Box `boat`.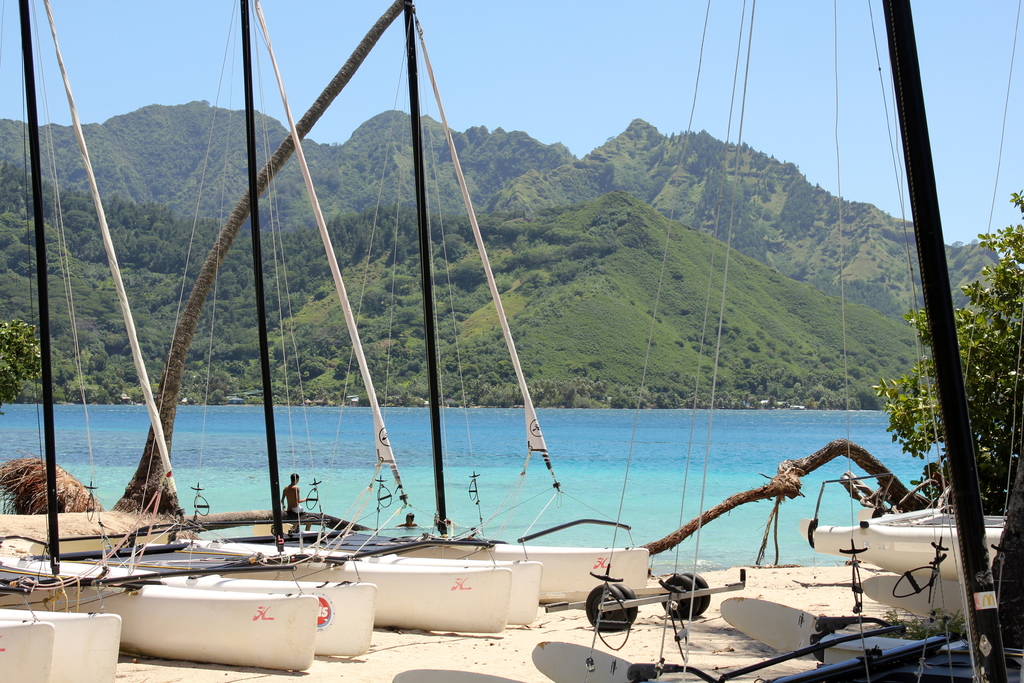
0/605/124/682.
